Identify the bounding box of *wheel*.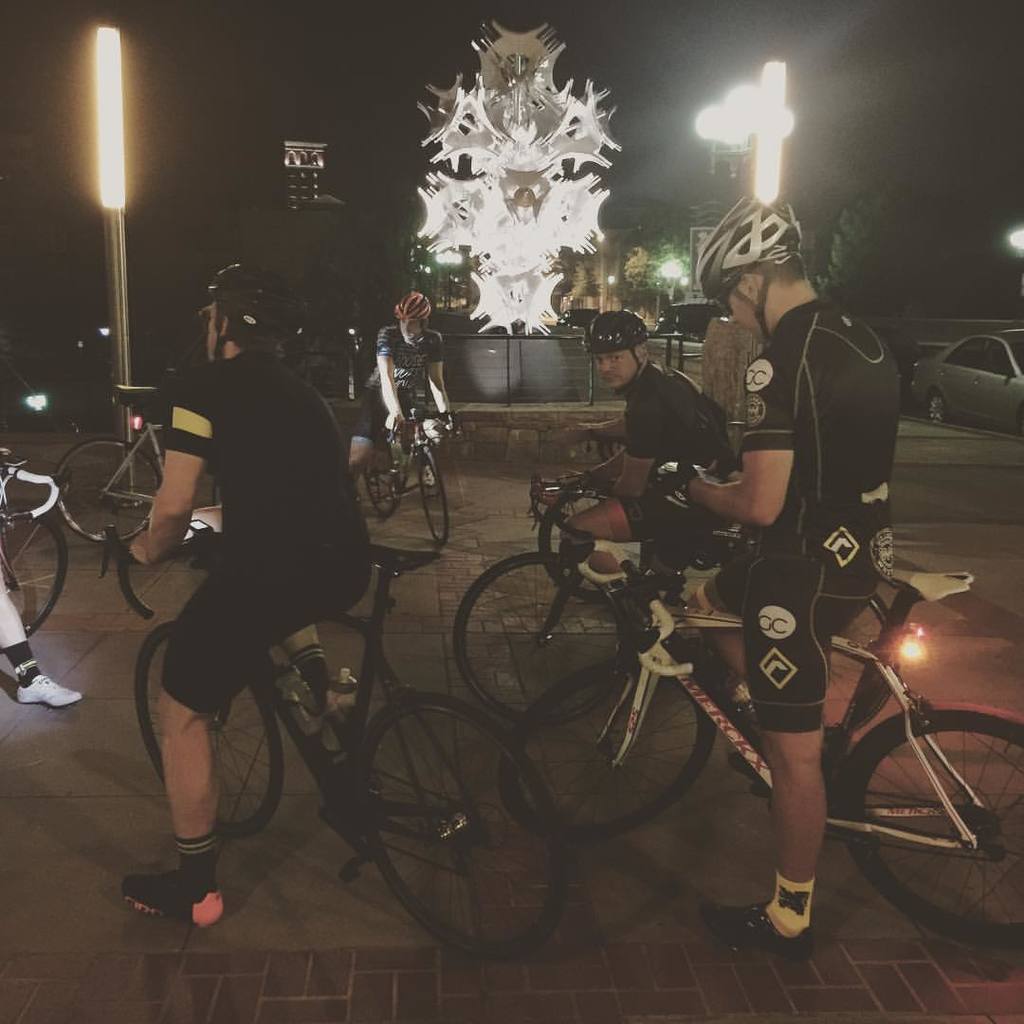
{"x1": 840, "y1": 697, "x2": 1023, "y2": 952}.
